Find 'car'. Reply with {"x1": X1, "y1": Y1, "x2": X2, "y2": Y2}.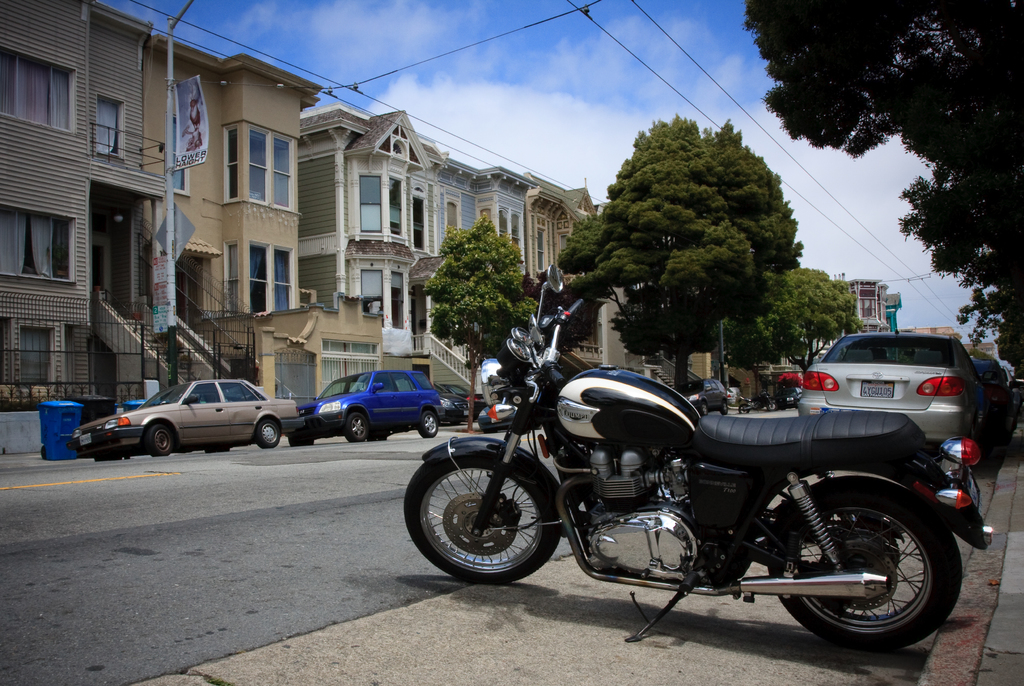
{"x1": 771, "y1": 387, "x2": 802, "y2": 408}.
